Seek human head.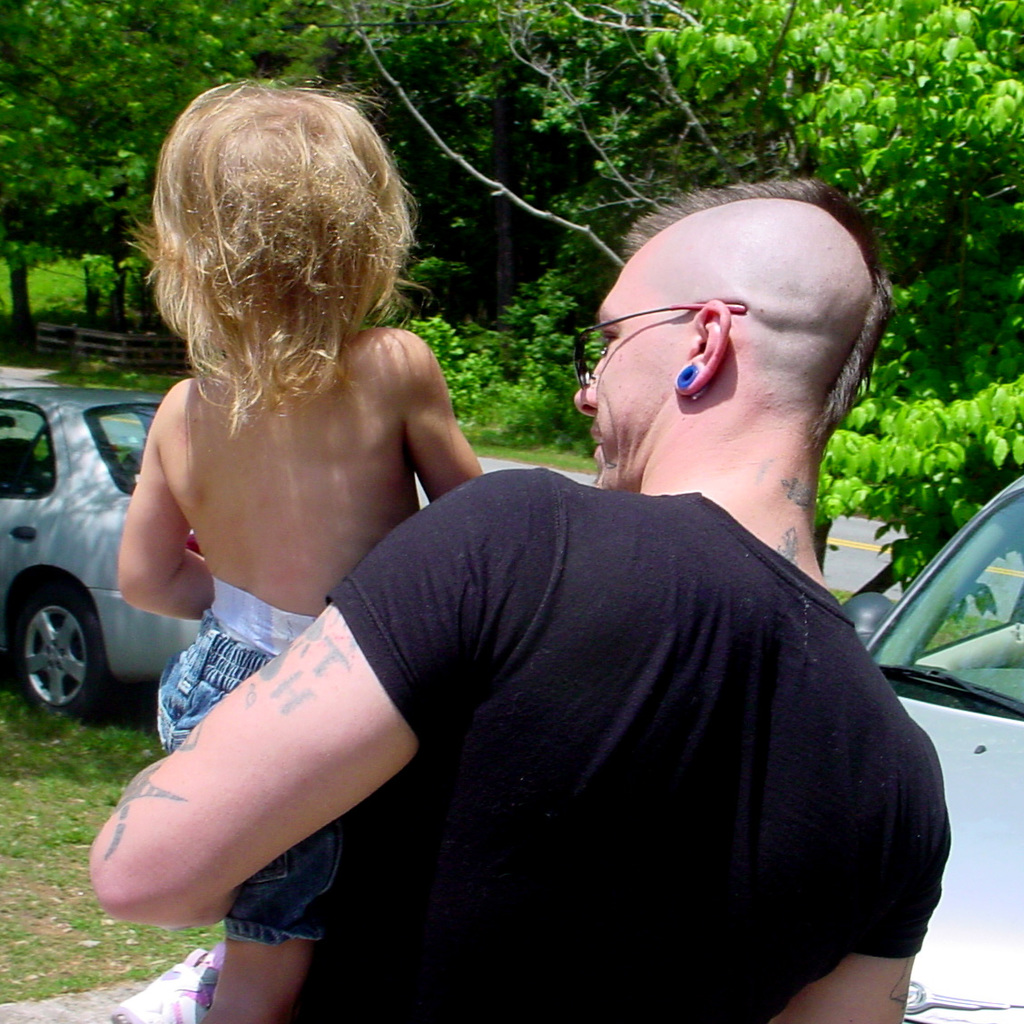
(126,80,425,341).
